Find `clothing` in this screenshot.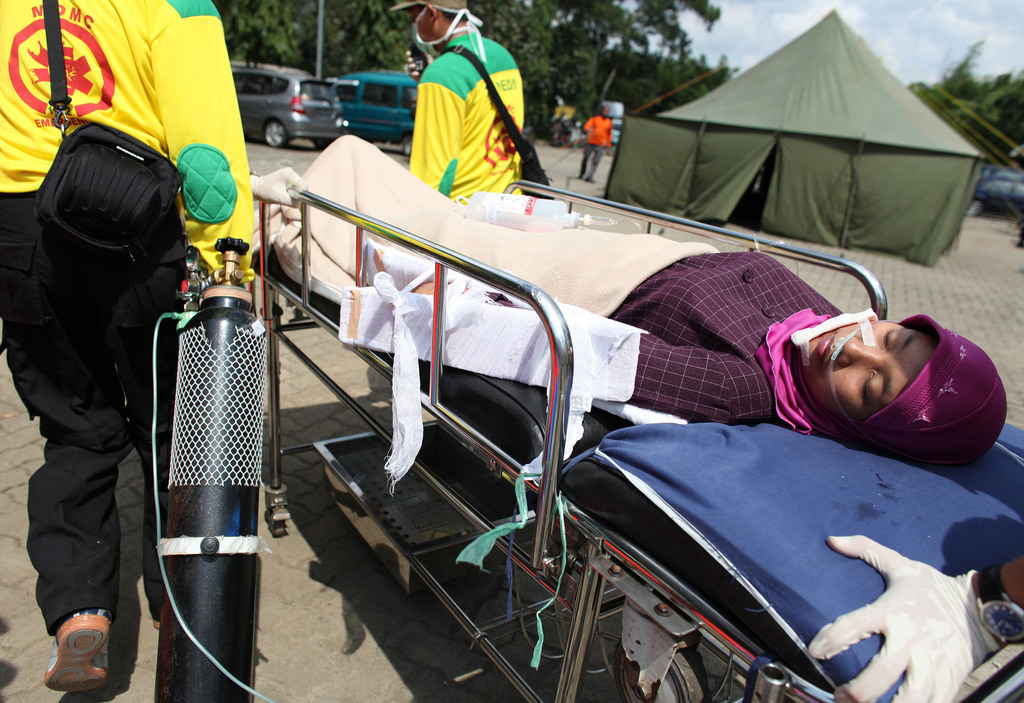
The bounding box for `clothing` is BBox(612, 248, 847, 424).
